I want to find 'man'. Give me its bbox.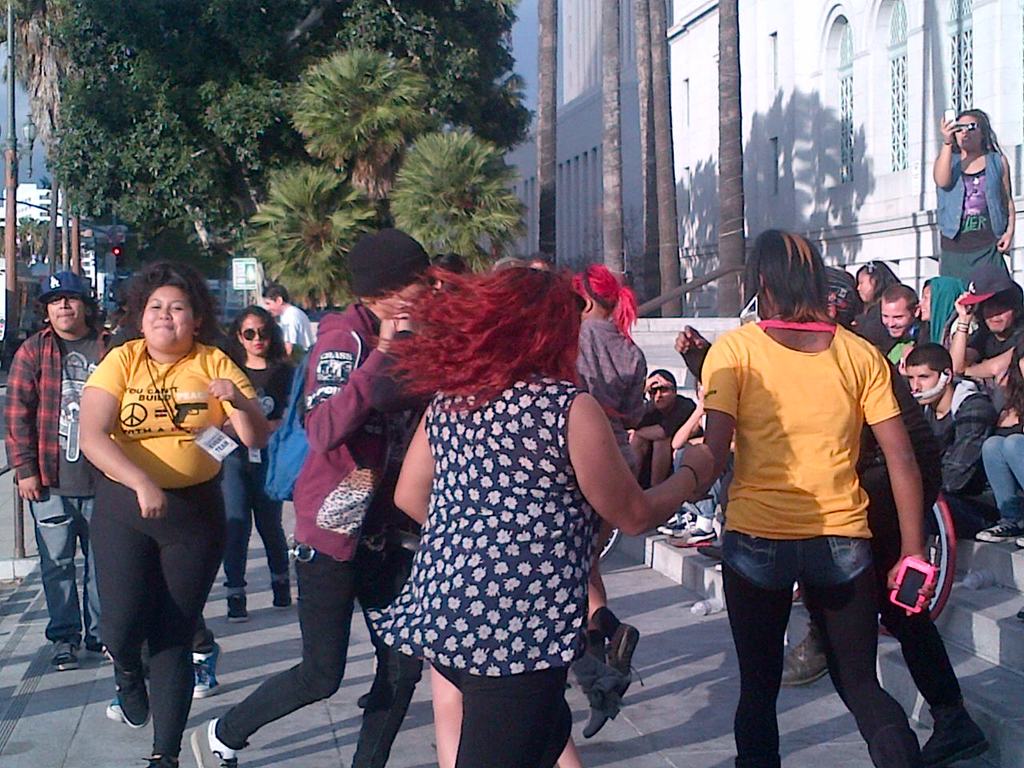
<box>908,344,1004,542</box>.
